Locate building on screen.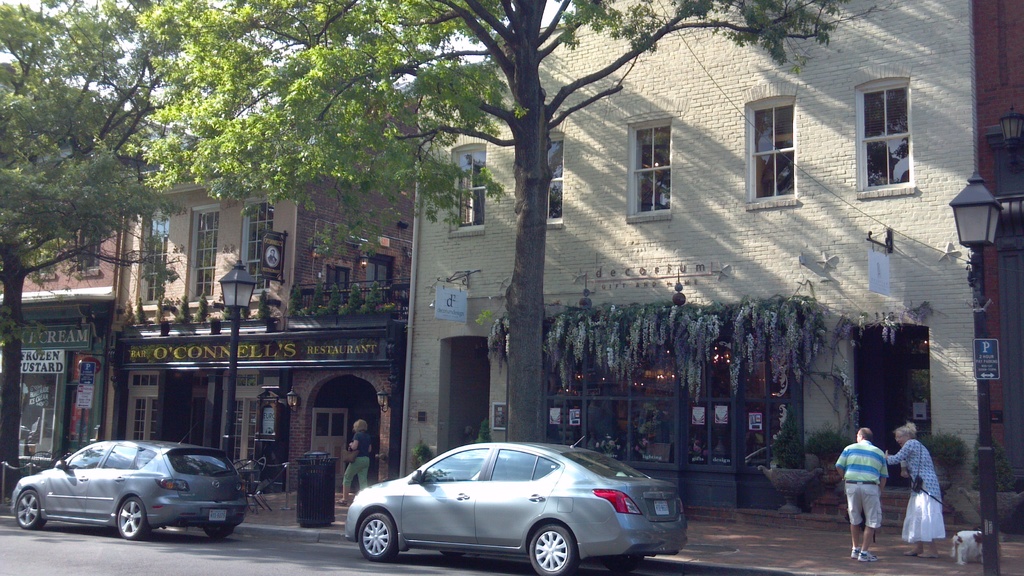
On screen at {"x1": 0, "y1": 59, "x2": 122, "y2": 463}.
